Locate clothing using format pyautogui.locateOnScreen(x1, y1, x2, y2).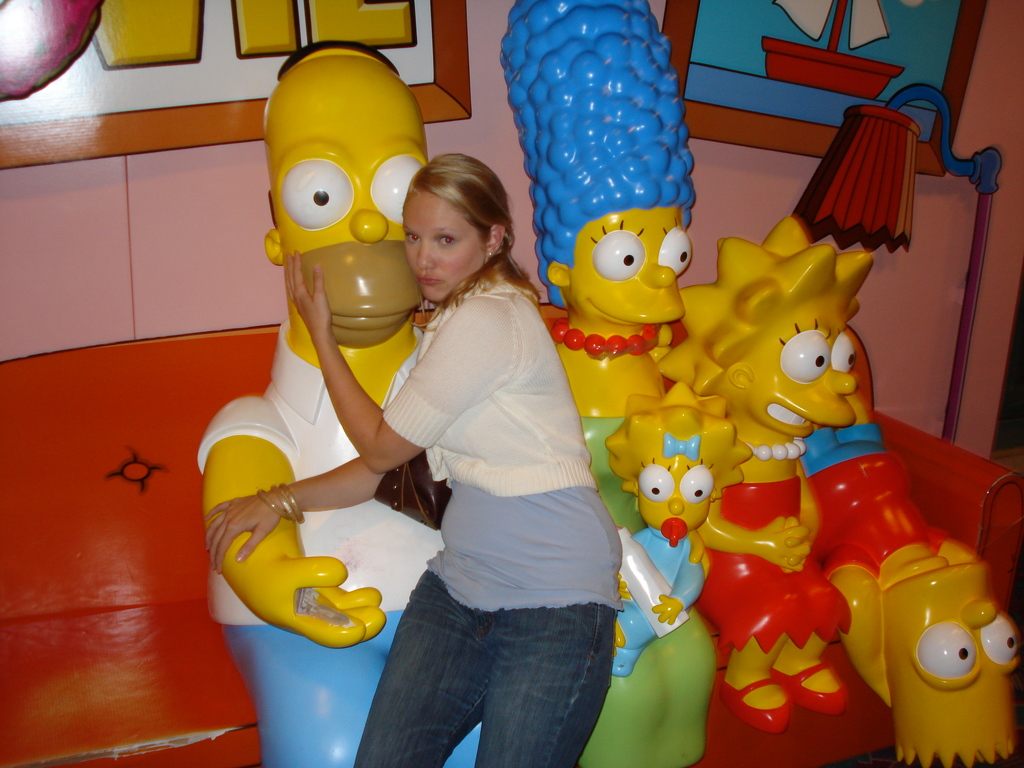
pyautogui.locateOnScreen(212, 317, 440, 767).
